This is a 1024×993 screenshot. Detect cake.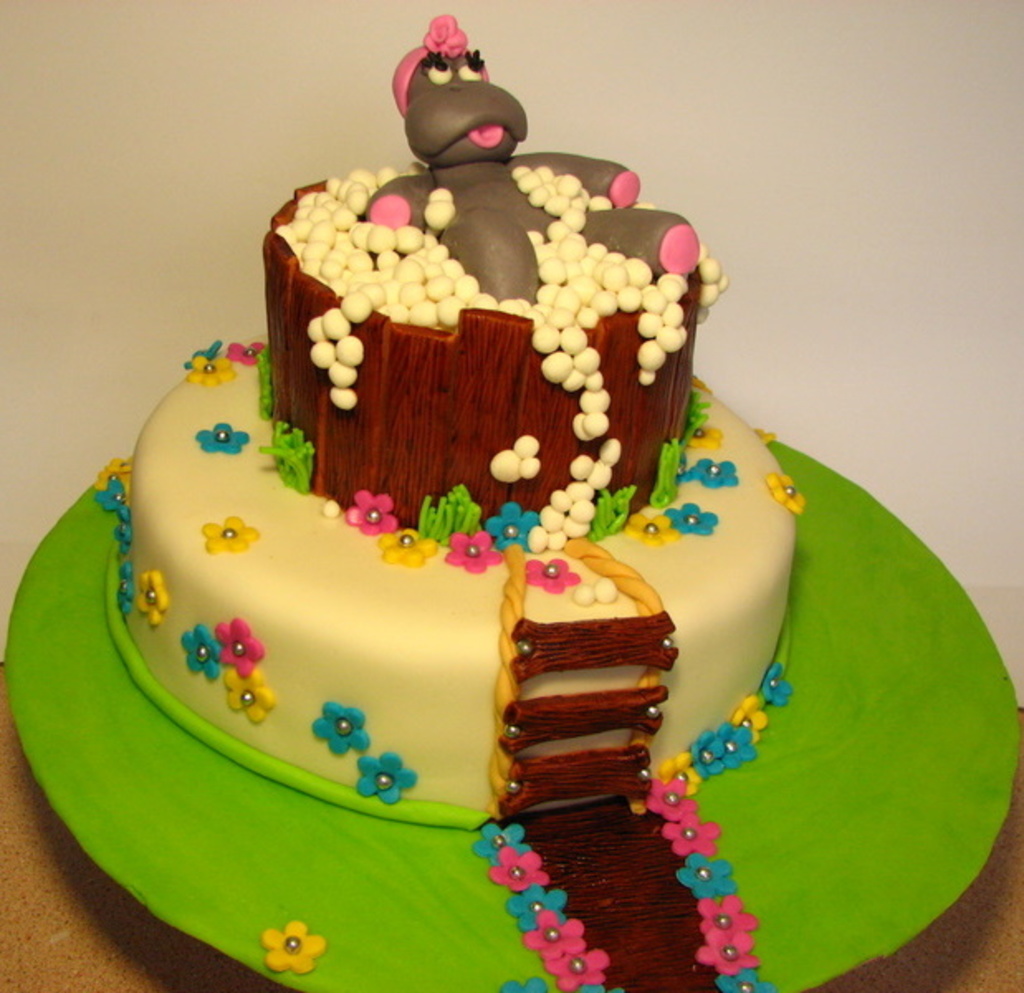
x1=8, y1=15, x2=1009, y2=991.
